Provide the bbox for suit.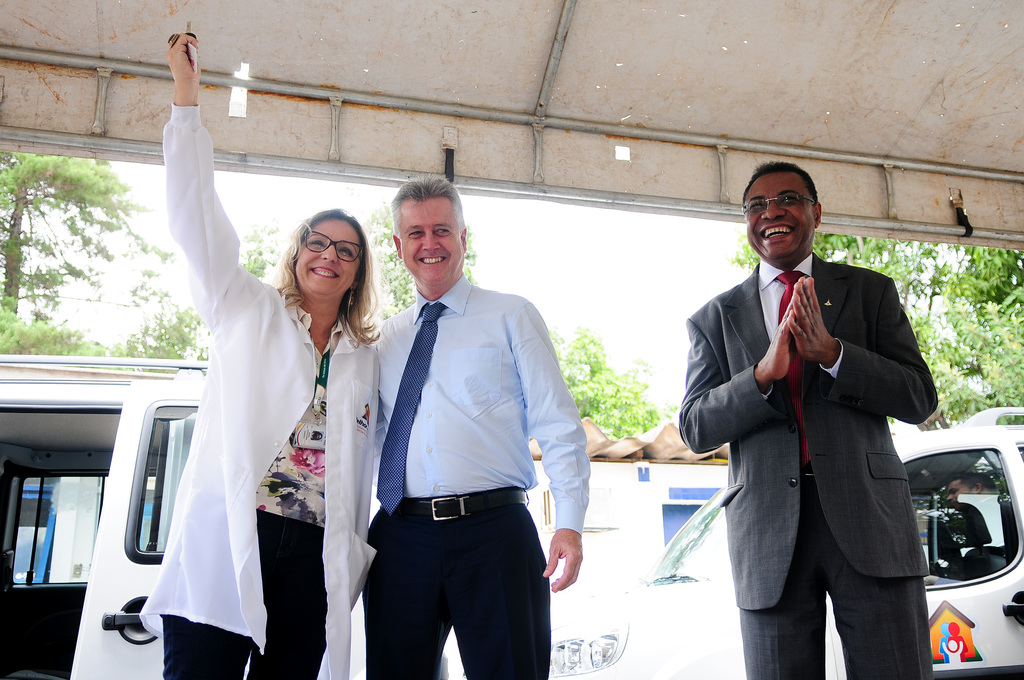
x1=693 y1=156 x2=950 y2=676.
